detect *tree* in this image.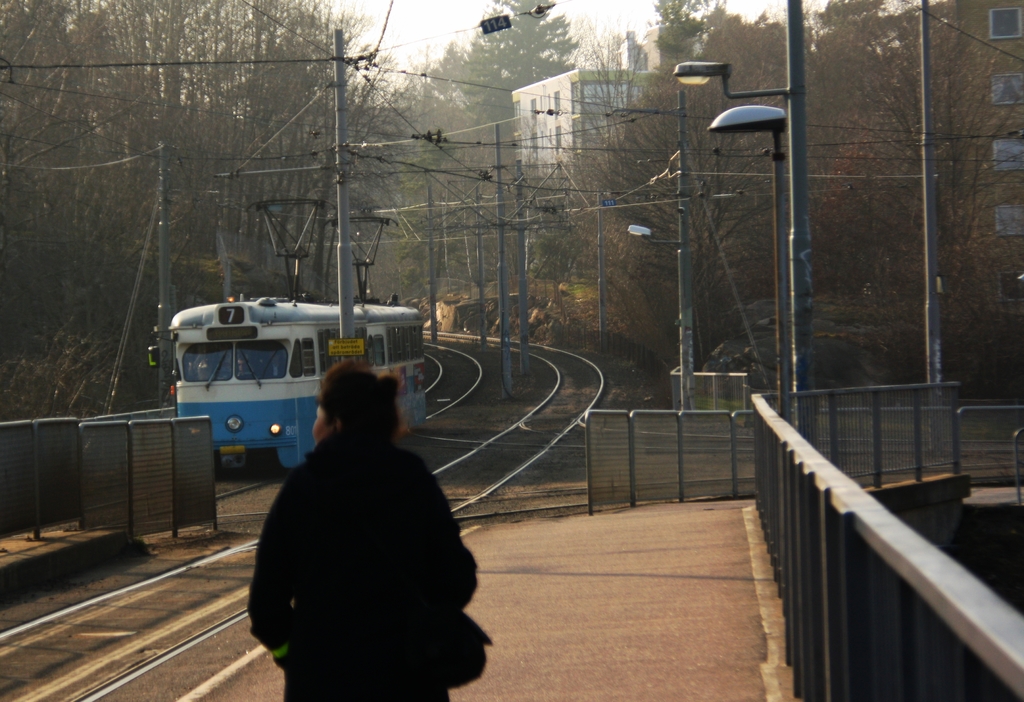
Detection: (left=811, top=25, right=1023, bottom=376).
